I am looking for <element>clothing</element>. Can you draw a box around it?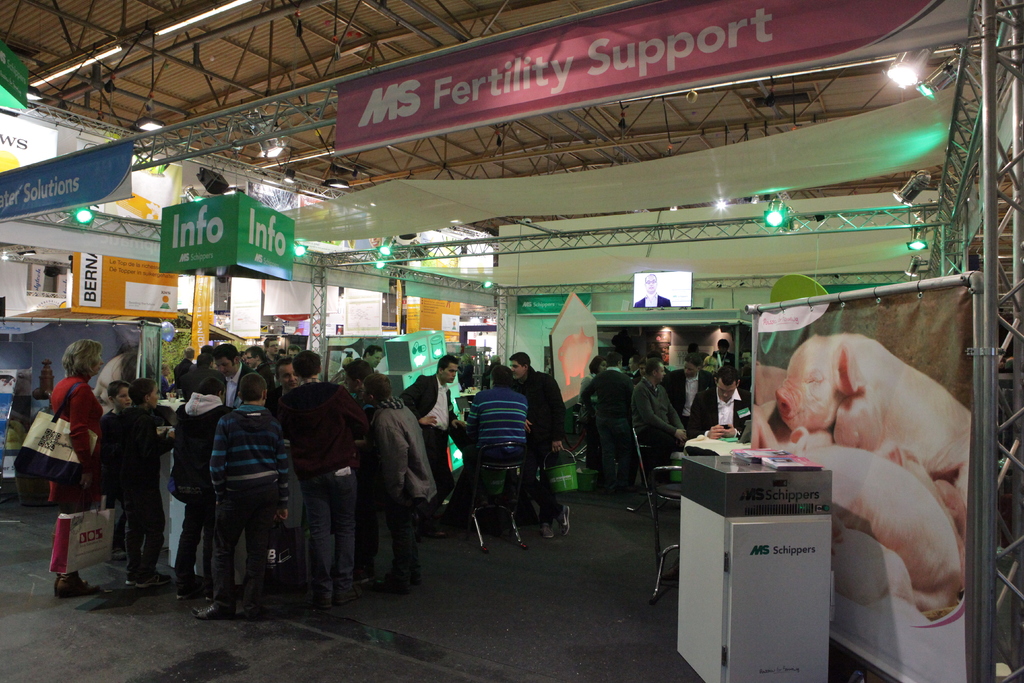
Sure, the bounding box is region(632, 379, 676, 459).
